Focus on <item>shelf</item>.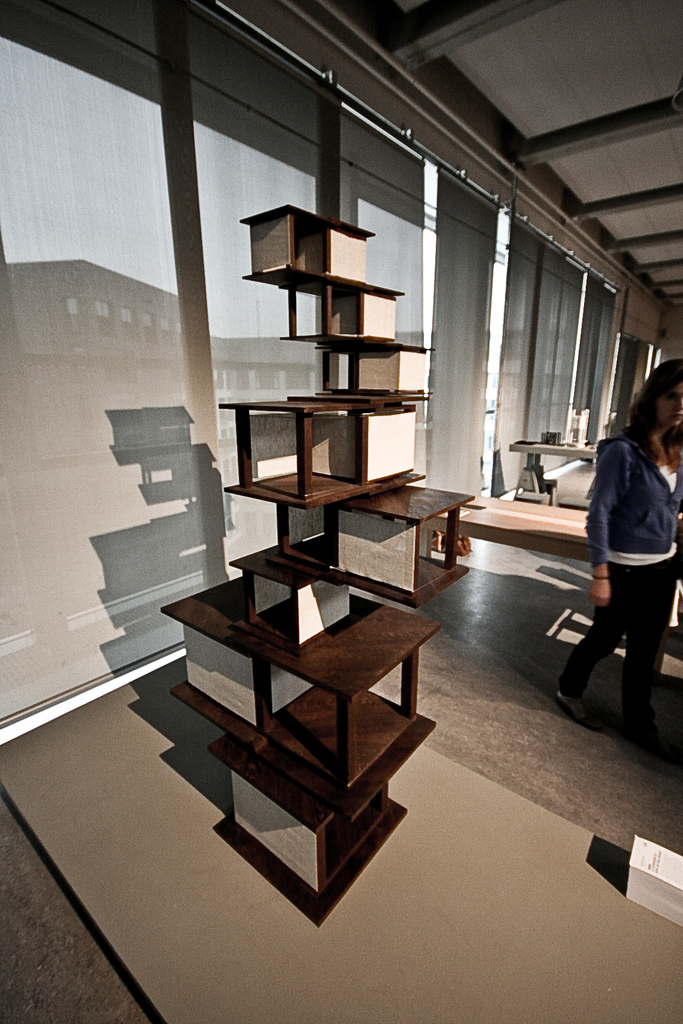
Focused at 322/290/418/330.
